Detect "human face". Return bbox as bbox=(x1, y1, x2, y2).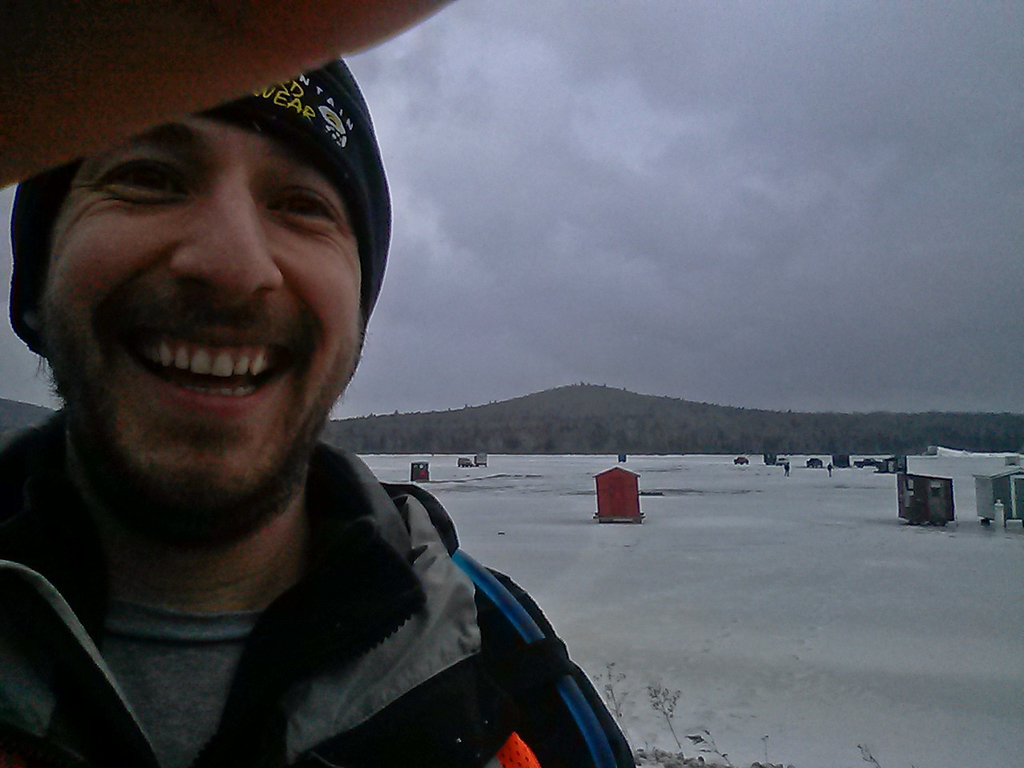
bbox=(47, 111, 359, 516).
